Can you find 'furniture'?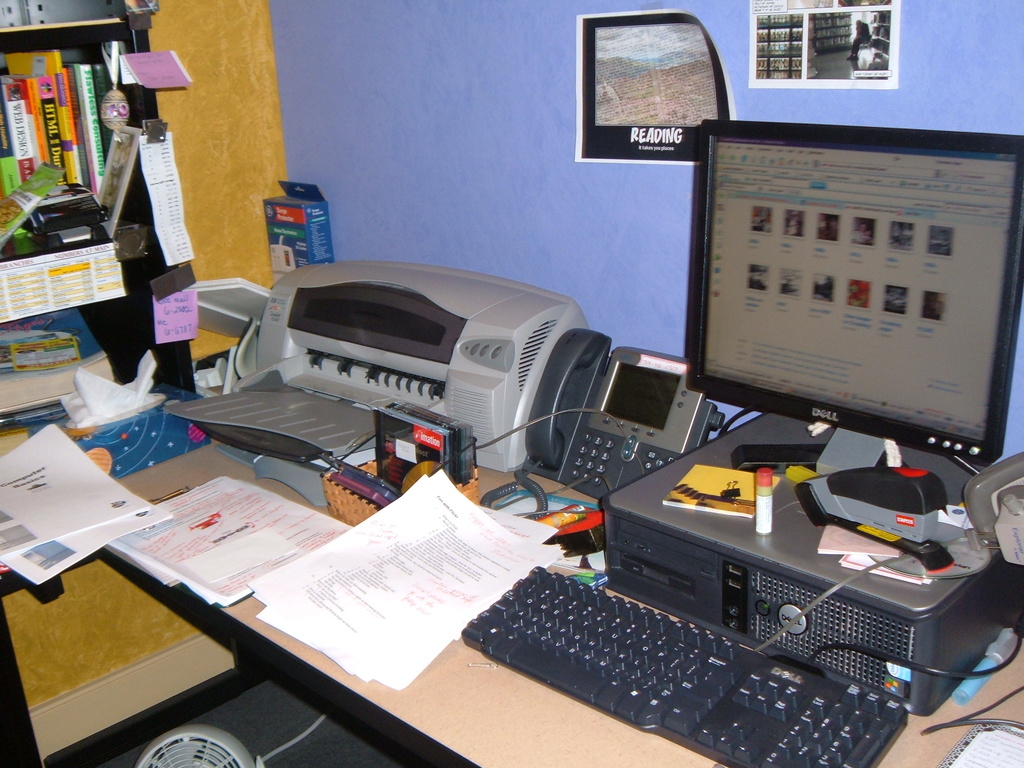
Yes, bounding box: detection(0, 358, 1023, 767).
